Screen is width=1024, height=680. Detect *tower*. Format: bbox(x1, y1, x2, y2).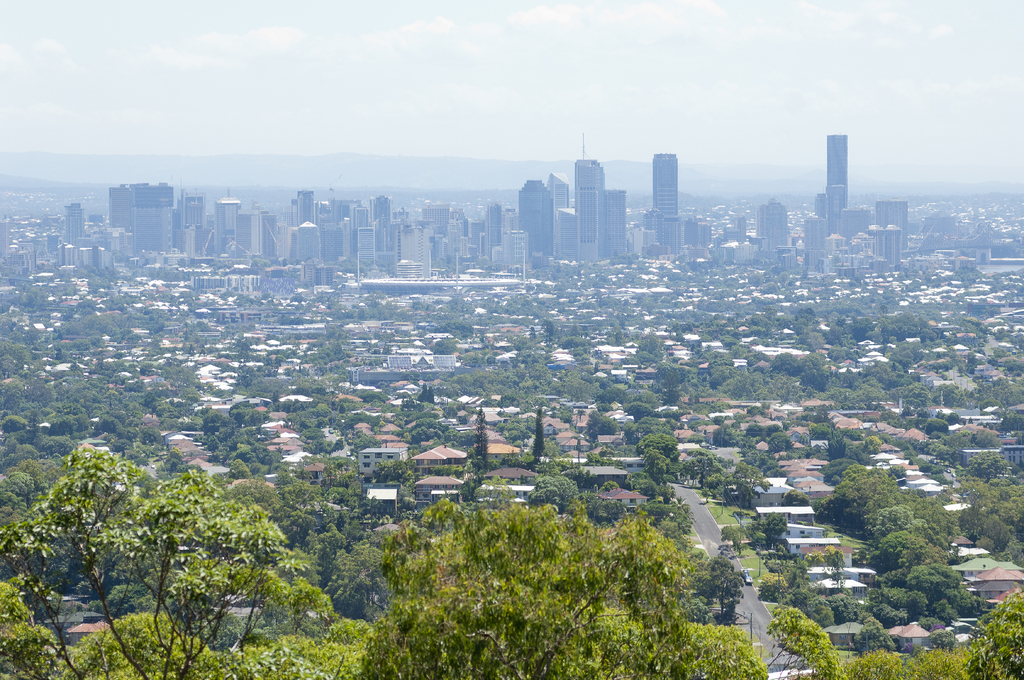
bbox(817, 122, 883, 220).
